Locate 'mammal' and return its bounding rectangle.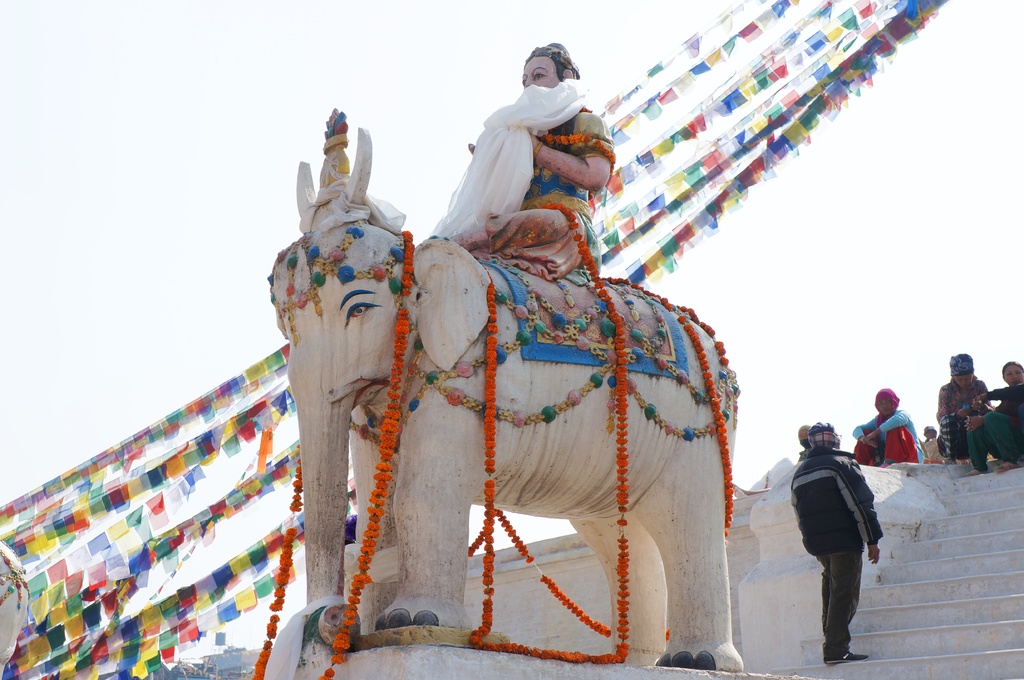
crop(963, 356, 1023, 478).
